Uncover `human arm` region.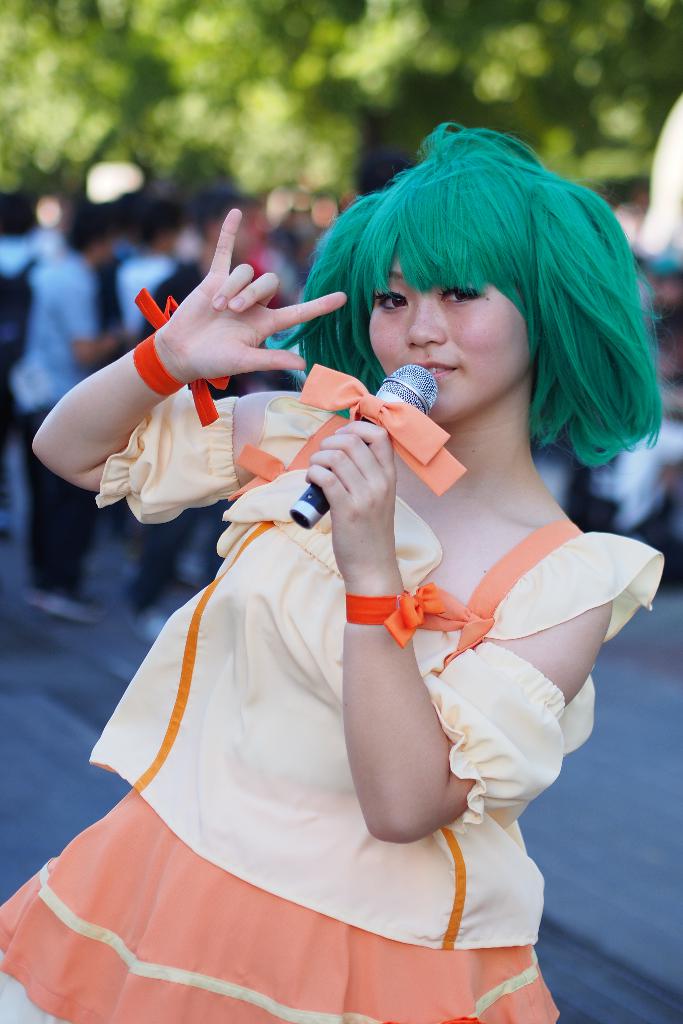
Uncovered: [75,230,334,482].
